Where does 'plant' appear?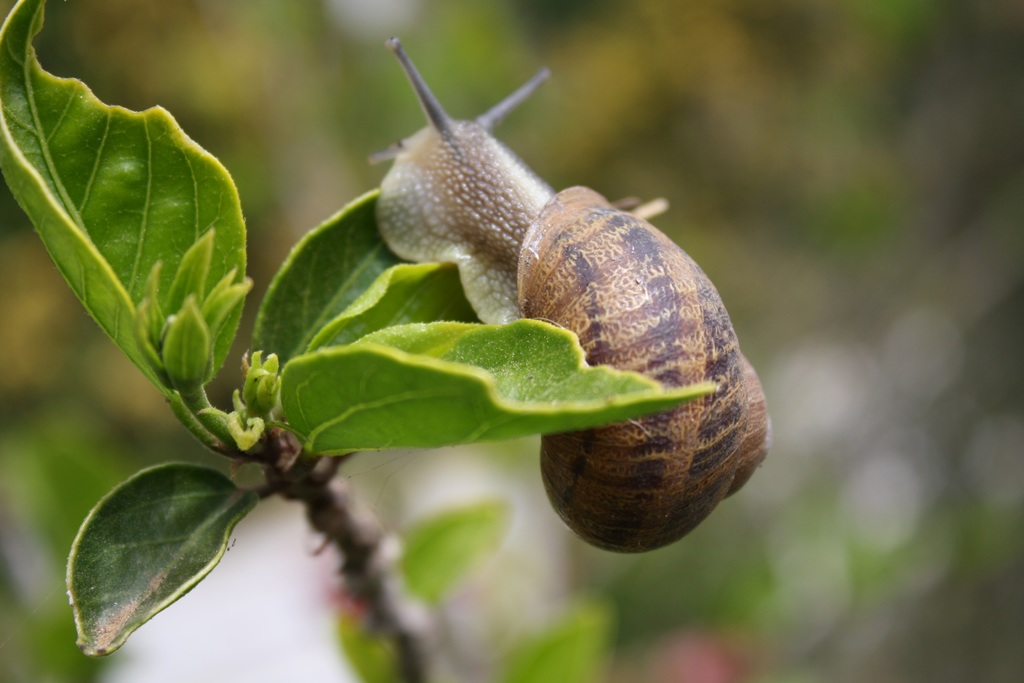
Appears at crop(0, 0, 734, 682).
